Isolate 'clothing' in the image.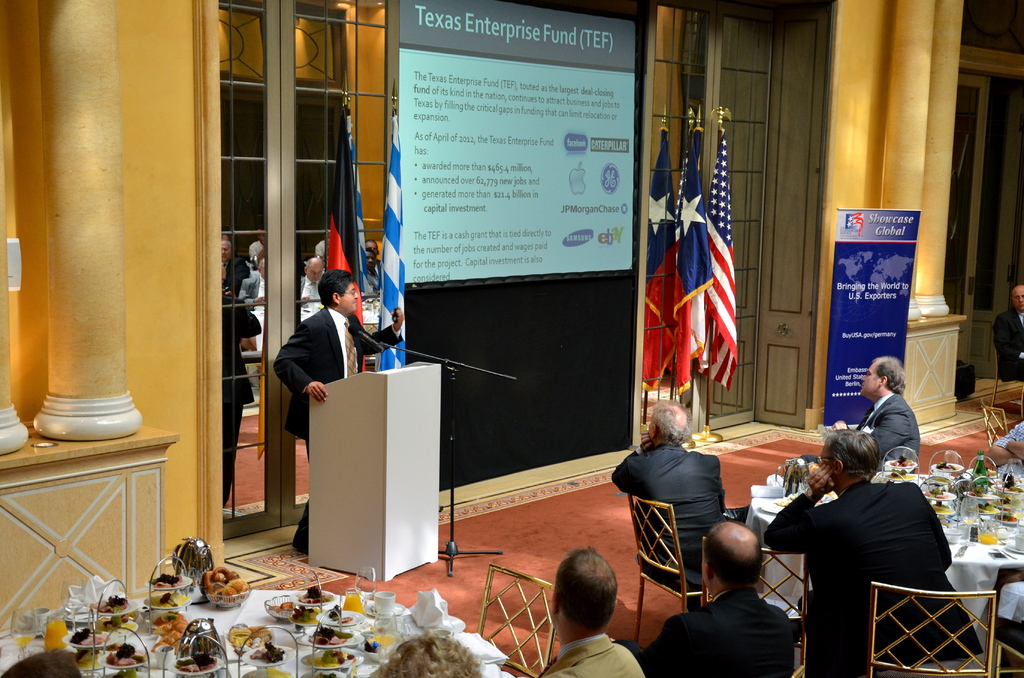
Isolated region: rect(537, 634, 644, 677).
